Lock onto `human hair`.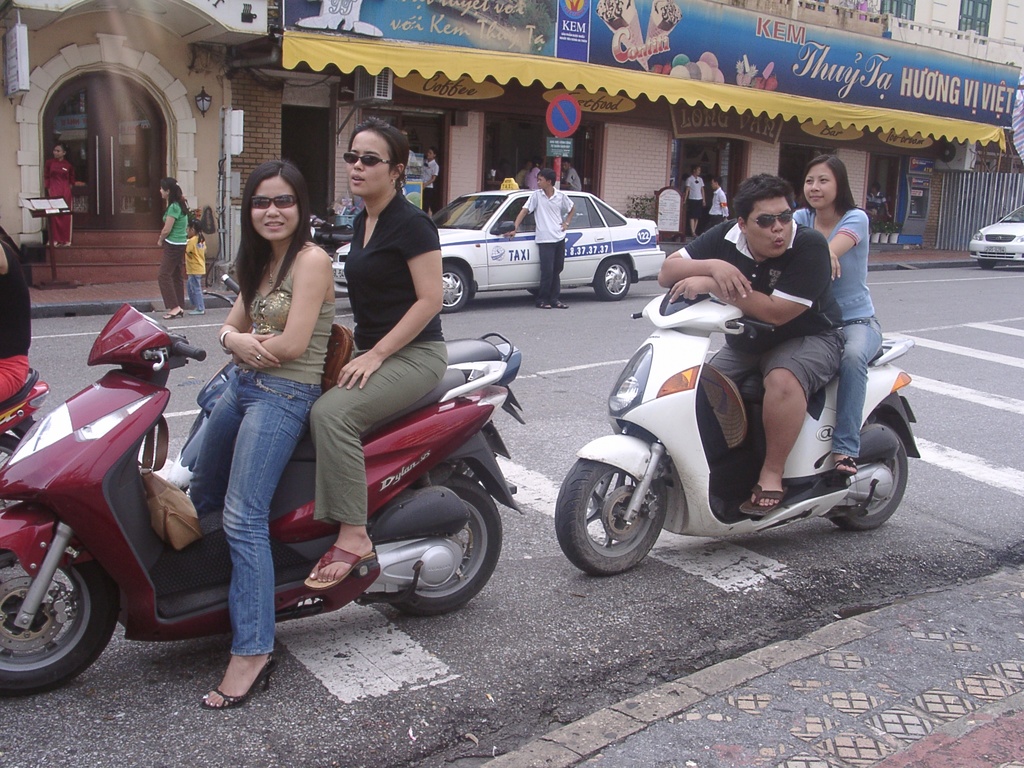
Locked: (710,173,719,184).
